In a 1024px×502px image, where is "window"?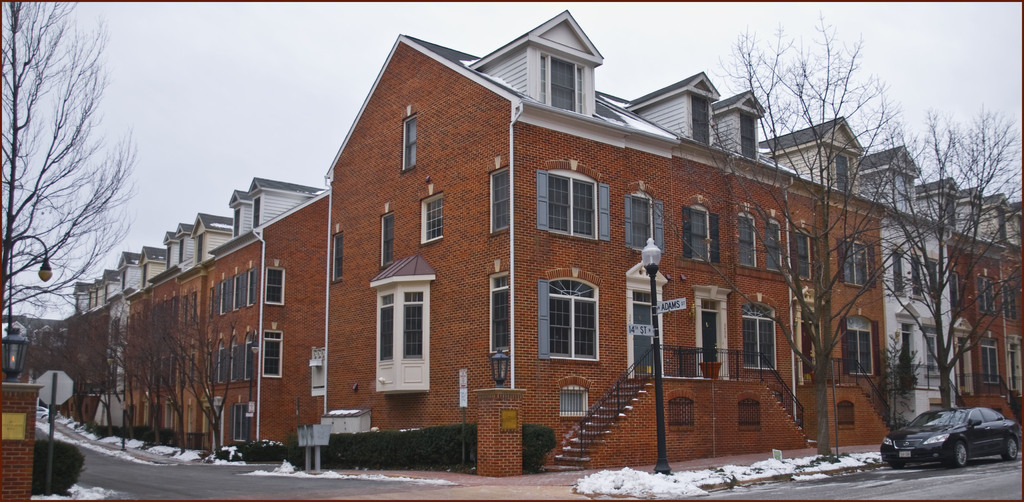
BBox(401, 291, 425, 364).
